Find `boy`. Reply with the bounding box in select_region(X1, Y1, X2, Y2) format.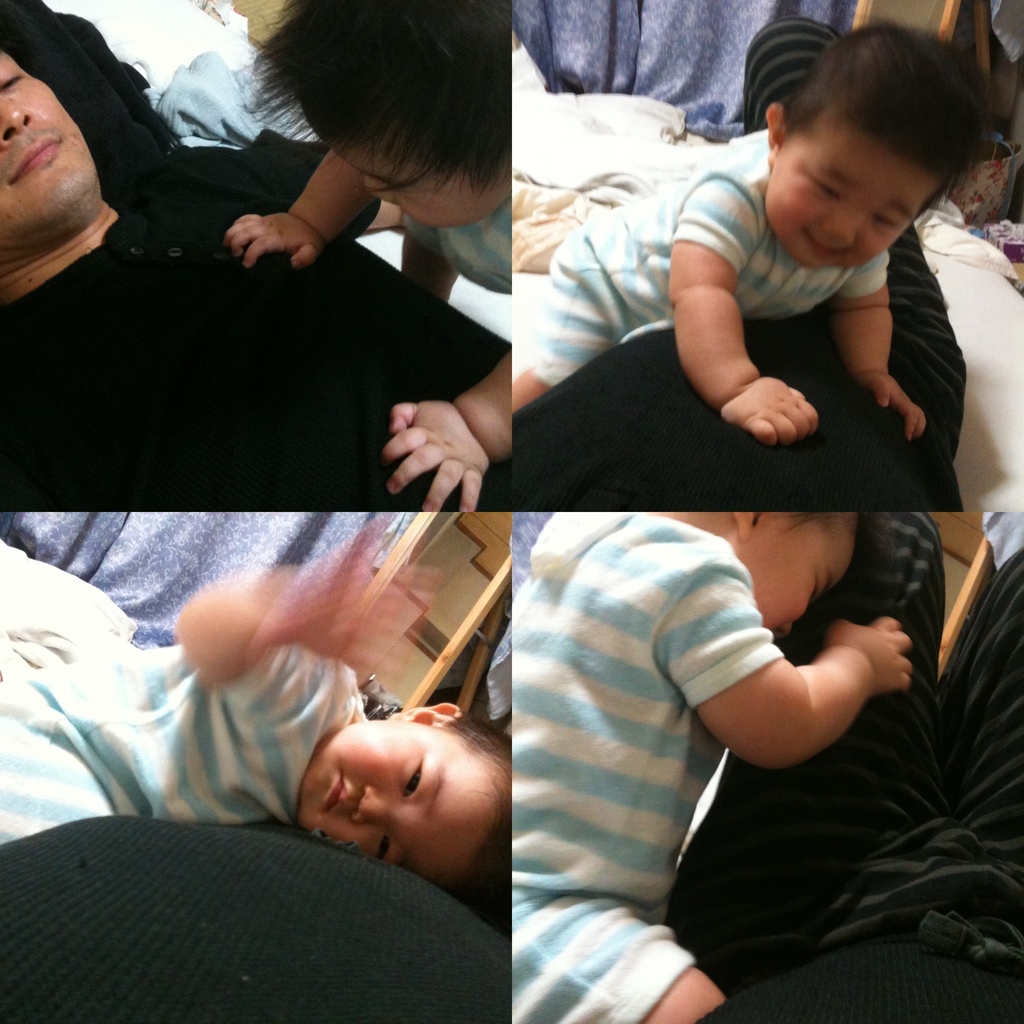
select_region(0, 531, 513, 932).
